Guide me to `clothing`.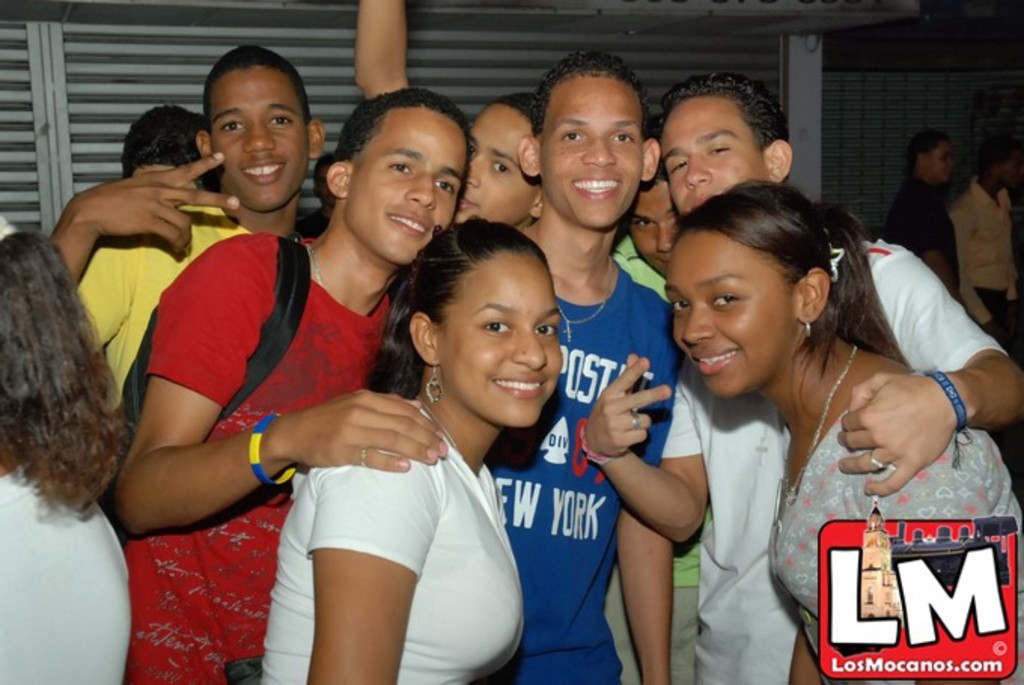
Guidance: (left=885, top=175, right=970, bottom=307).
